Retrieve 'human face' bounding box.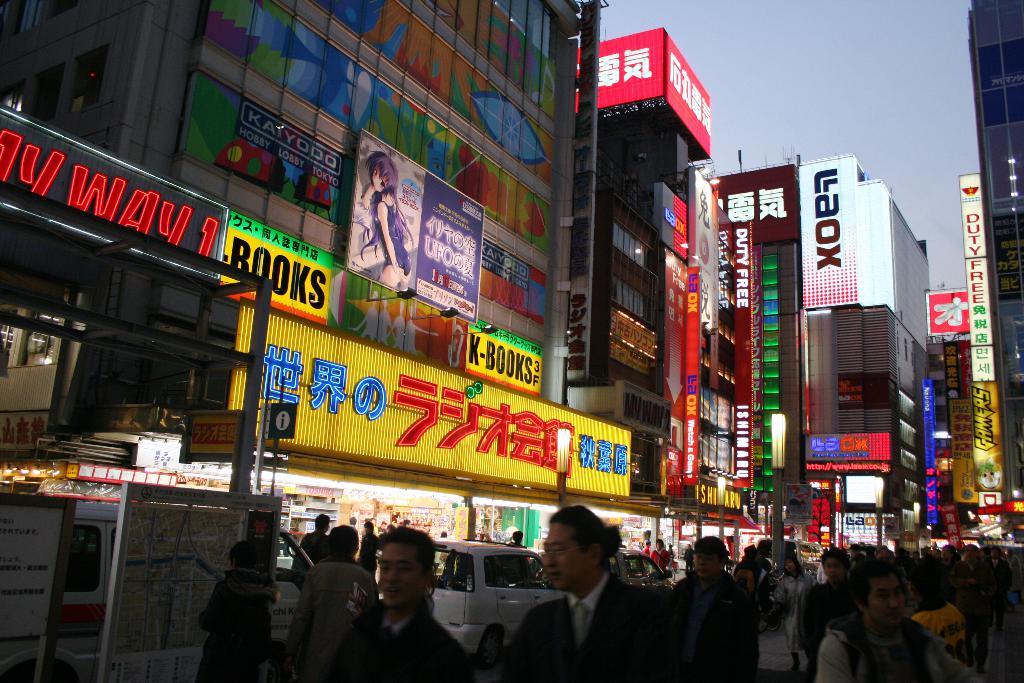
Bounding box: x1=369 y1=292 x2=377 y2=300.
